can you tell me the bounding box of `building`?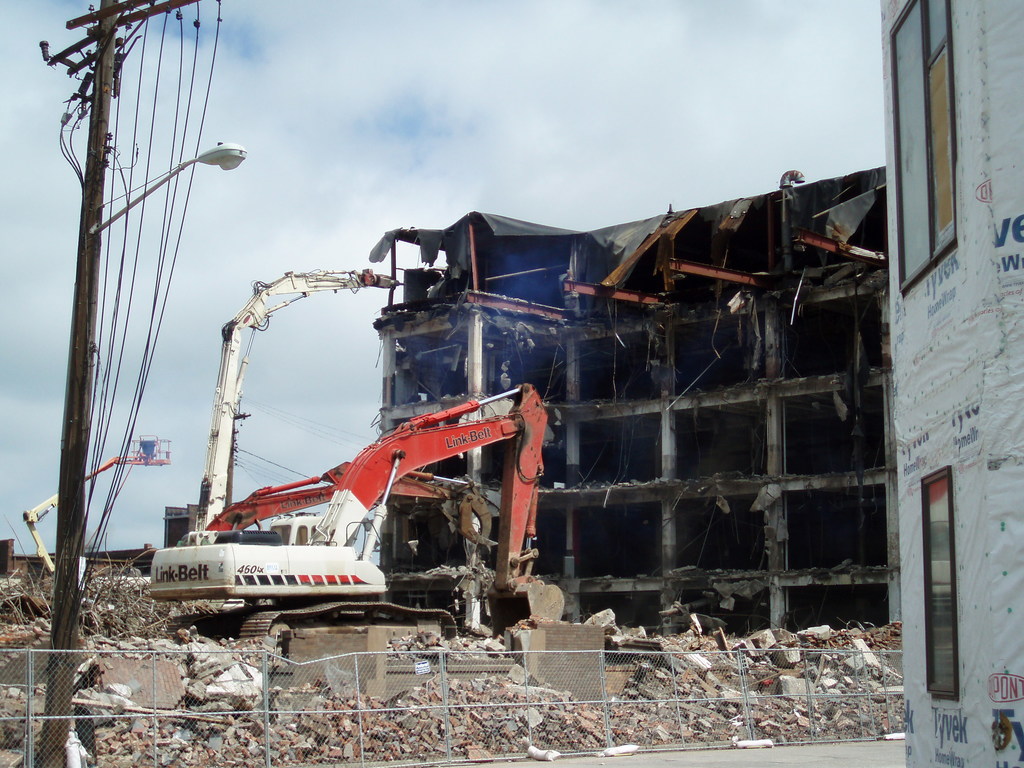
[x1=880, y1=0, x2=1023, y2=766].
